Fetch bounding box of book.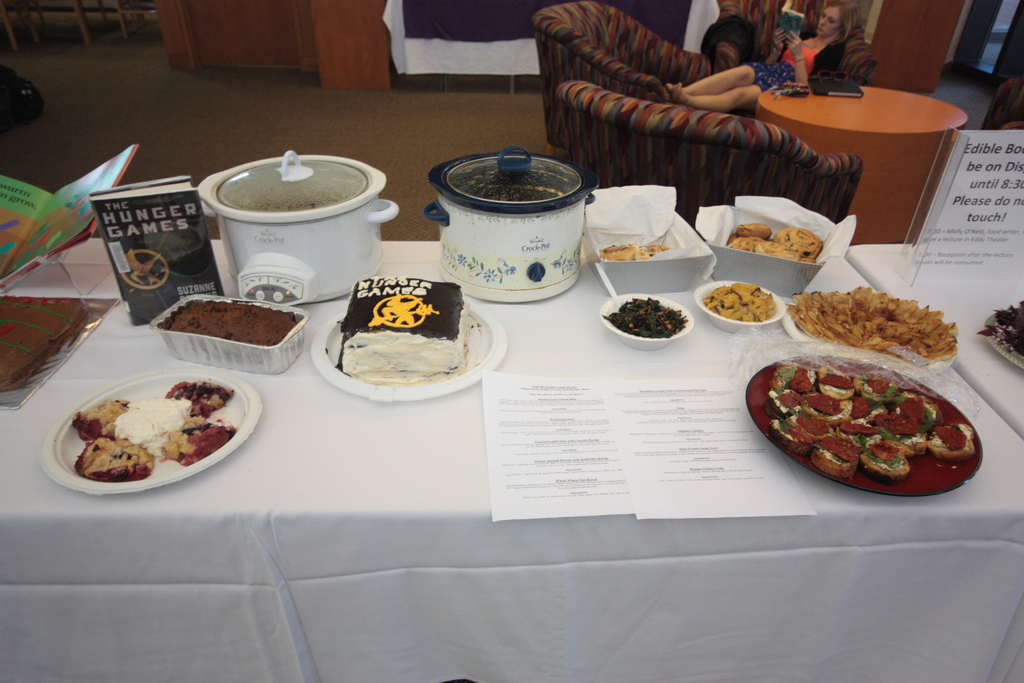
Bbox: <bbox>90, 173, 224, 329</bbox>.
